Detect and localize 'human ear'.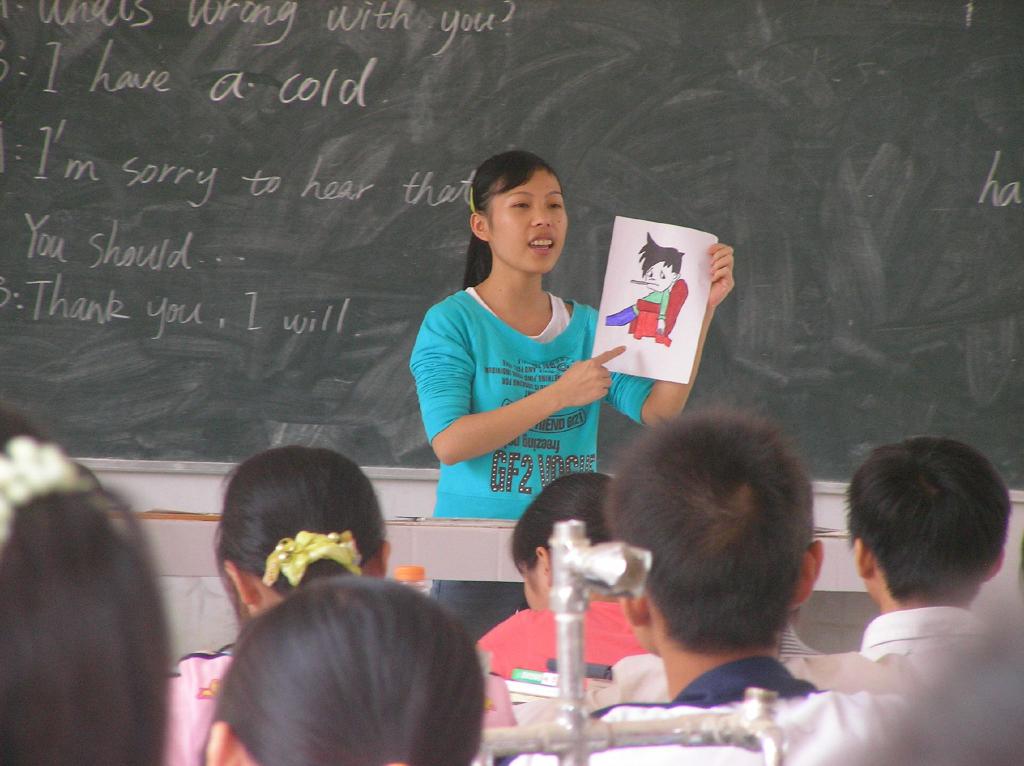
Localized at 796:535:825:606.
